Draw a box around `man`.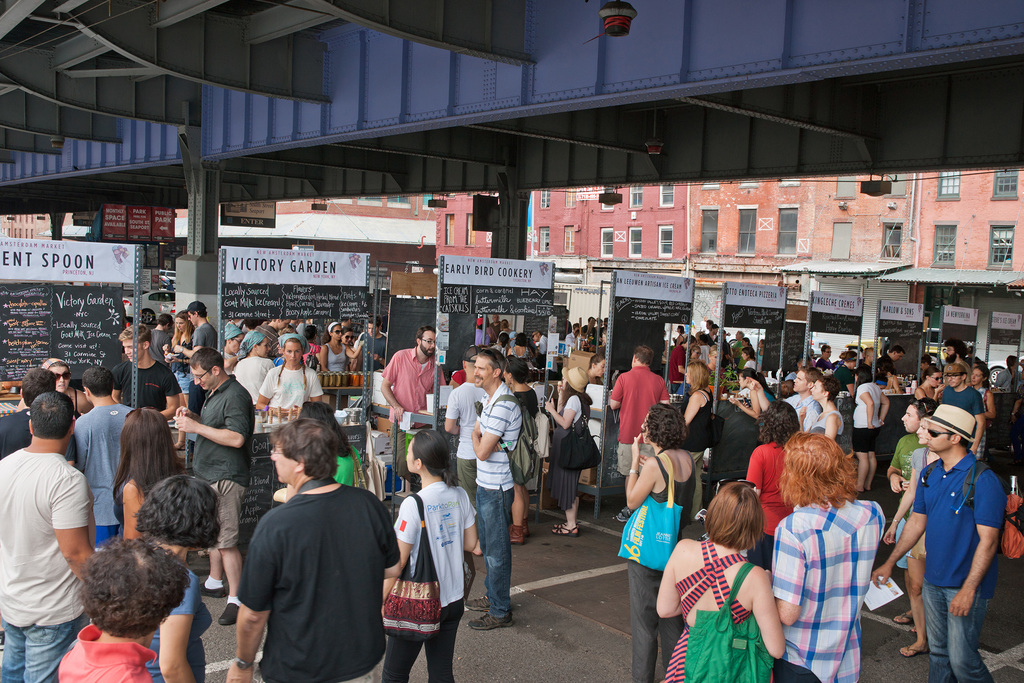
detection(706, 318, 712, 331).
